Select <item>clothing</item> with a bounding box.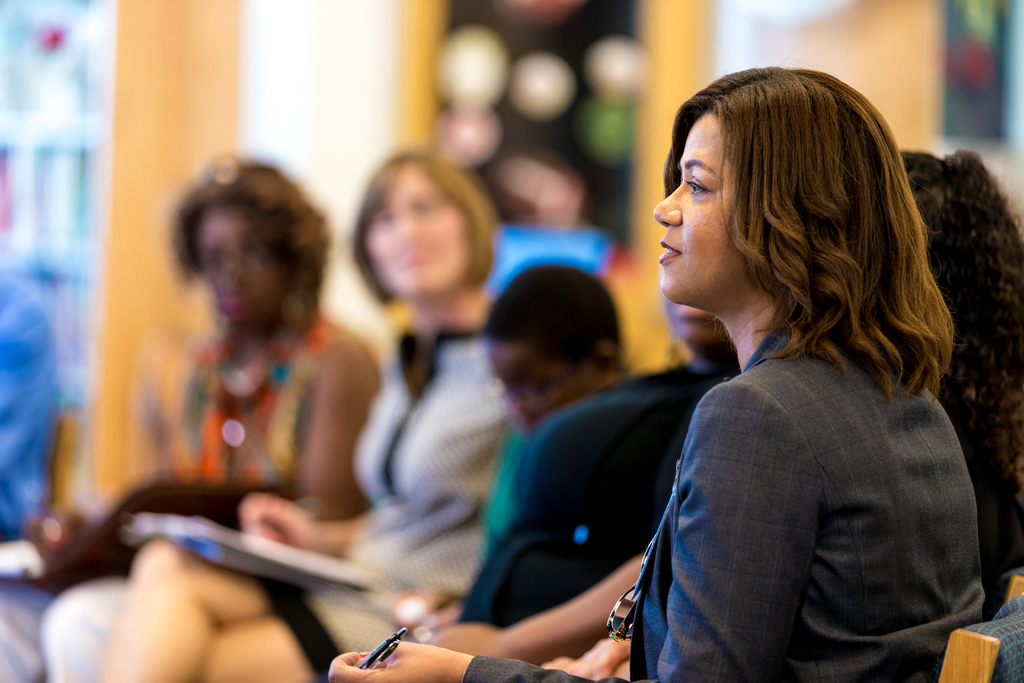
x1=164, y1=315, x2=333, y2=503.
